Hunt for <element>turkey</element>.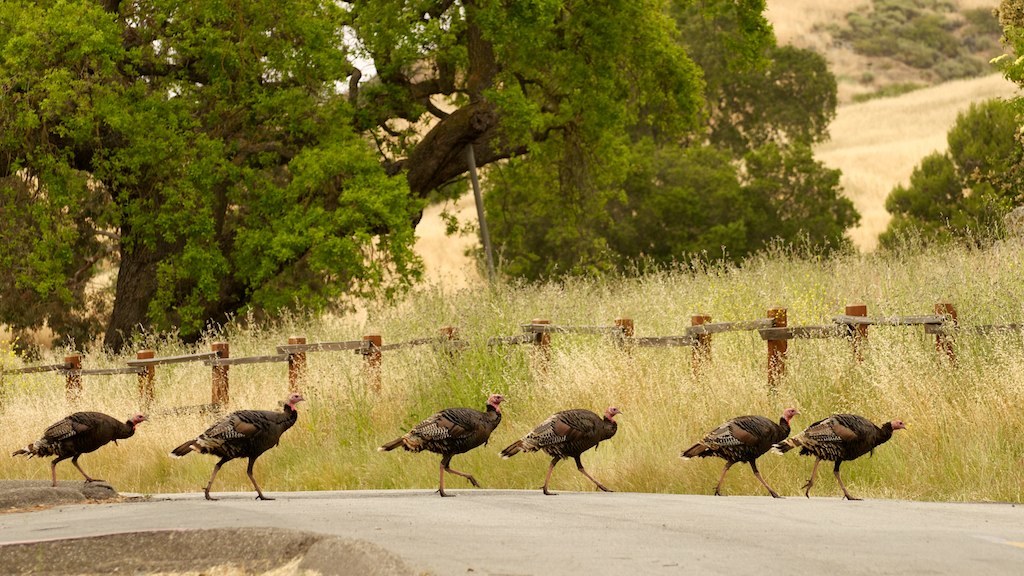
Hunted down at 376:394:509:498.
